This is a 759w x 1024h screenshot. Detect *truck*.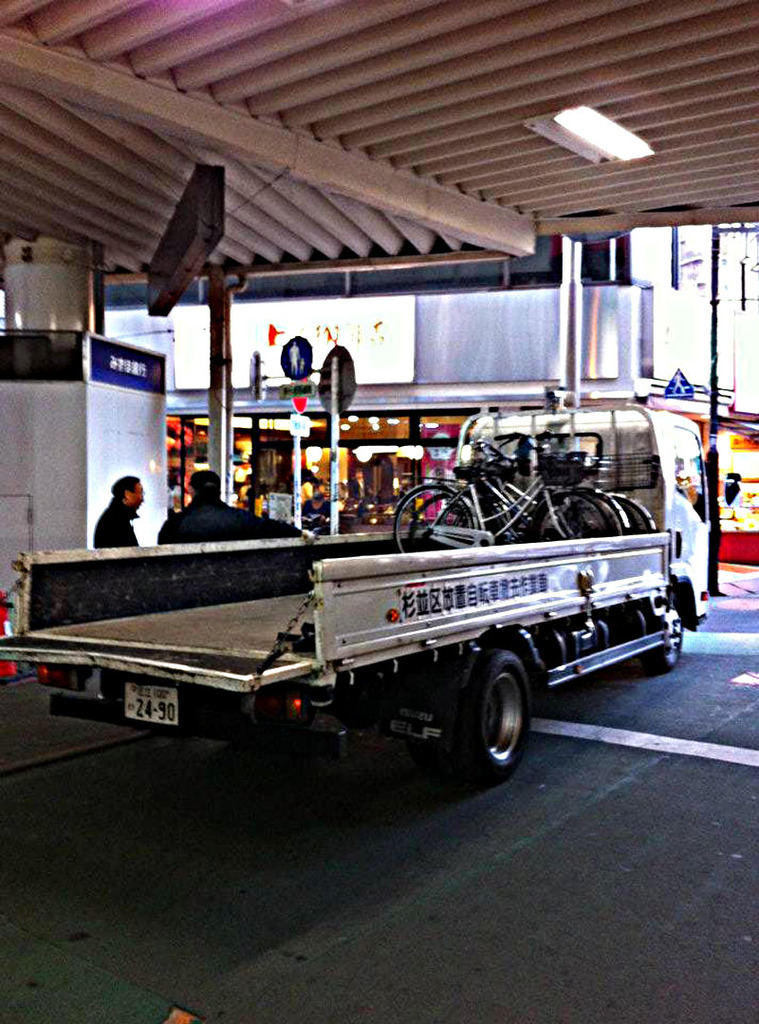
rect(0, 395, 716, 781).
